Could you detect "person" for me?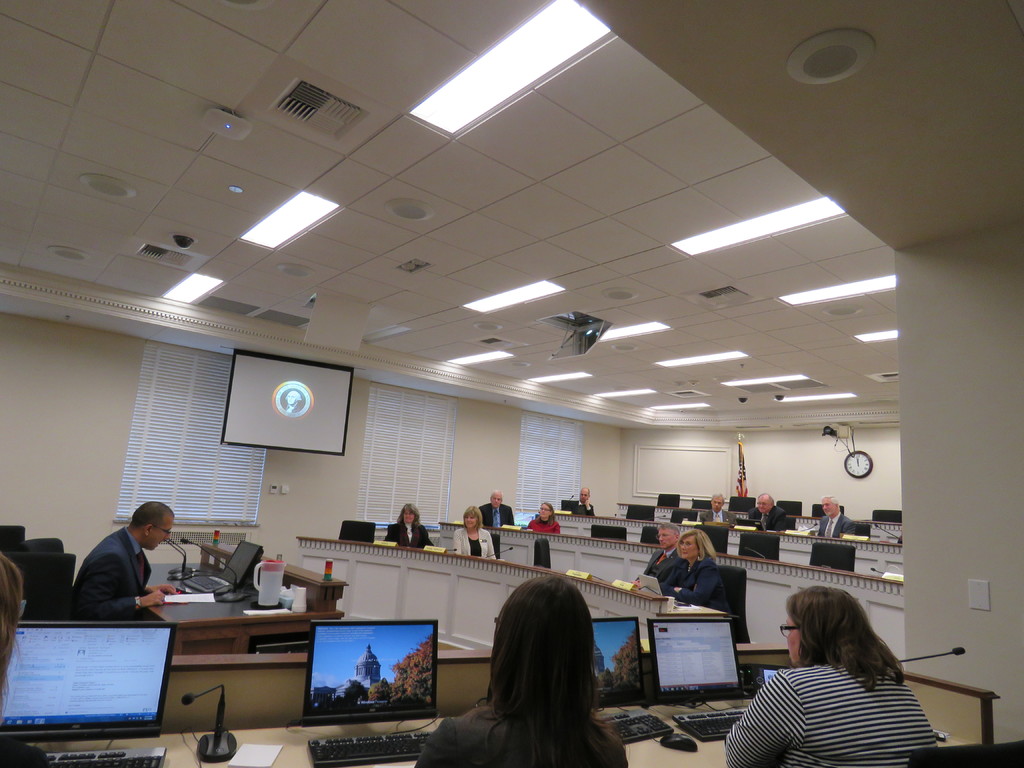
Detection result: bbox=(527, 502, 563, 538).
